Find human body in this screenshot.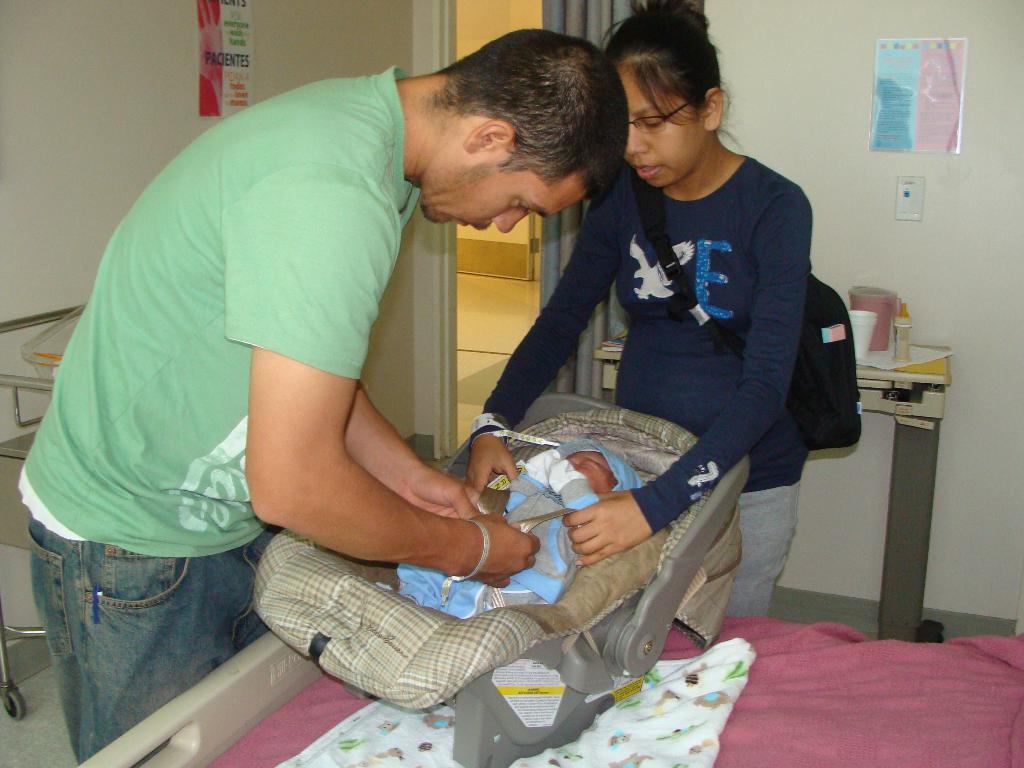
The bounding box for human body is 497:44:845:647.
